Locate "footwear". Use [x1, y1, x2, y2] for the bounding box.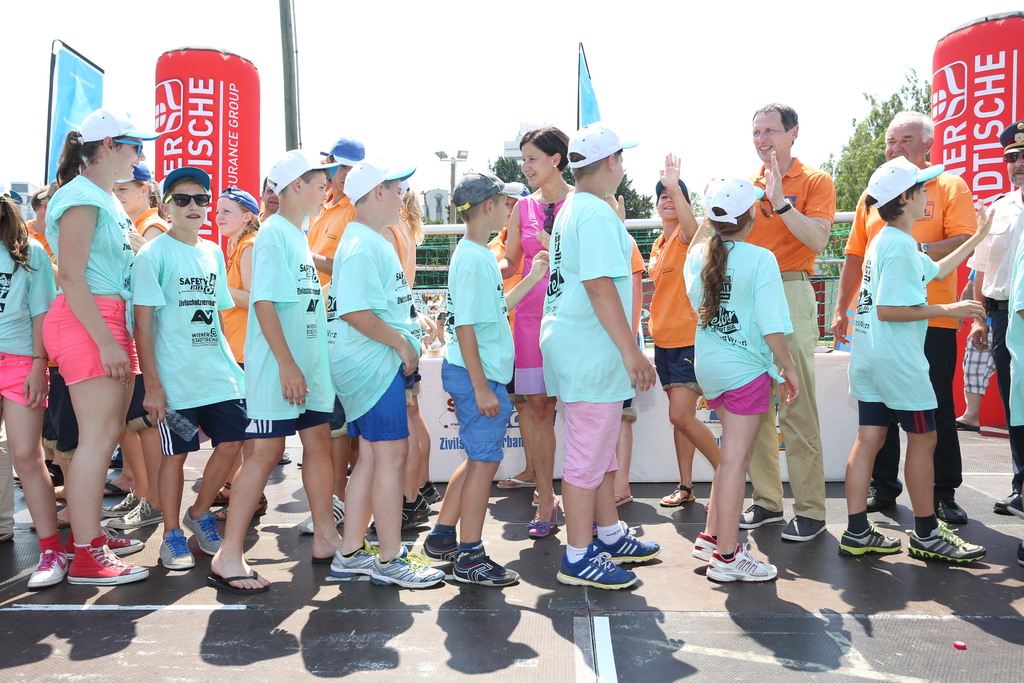
[840, 522, 902, 557].
